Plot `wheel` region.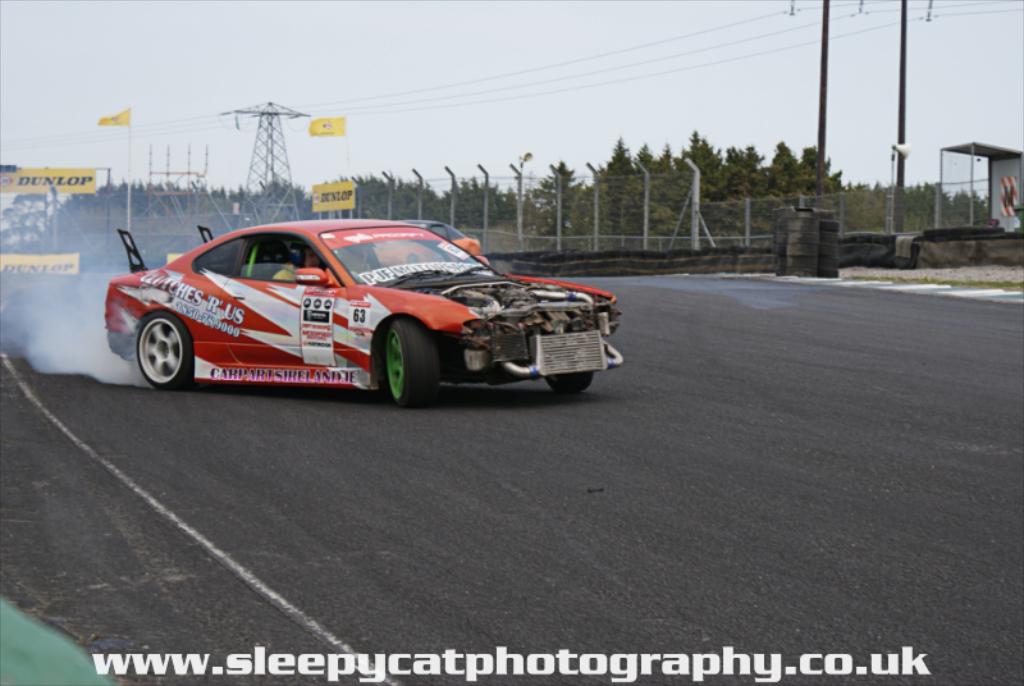
Plotted at [left=385, top=319, right=436, bottom=406].
